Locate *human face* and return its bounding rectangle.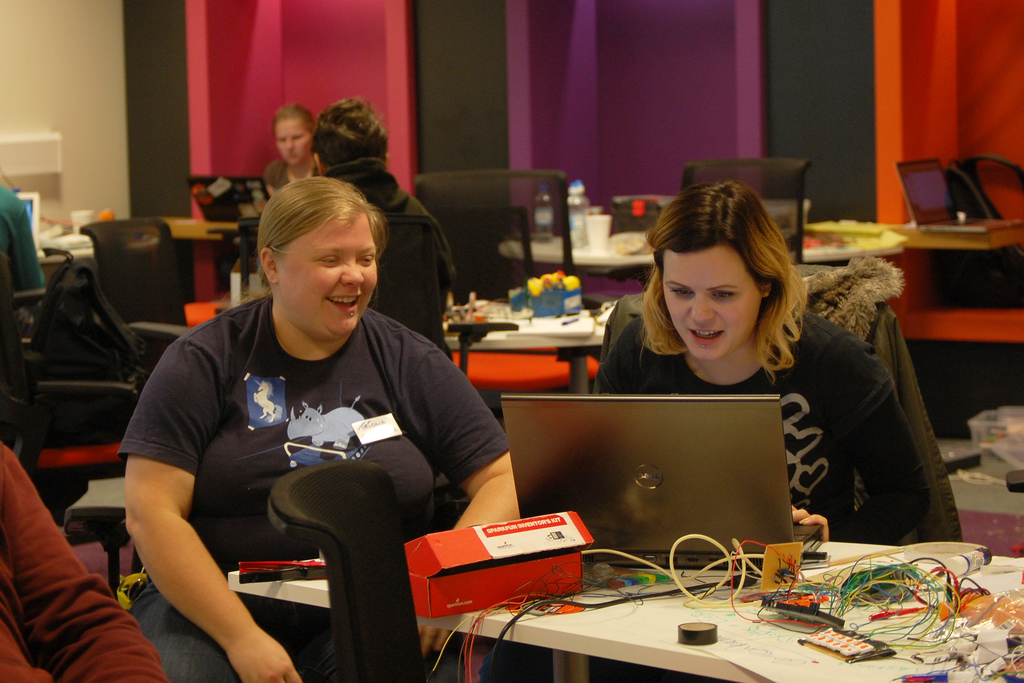
x1=660 y1=241 x2=765 y2=361.
